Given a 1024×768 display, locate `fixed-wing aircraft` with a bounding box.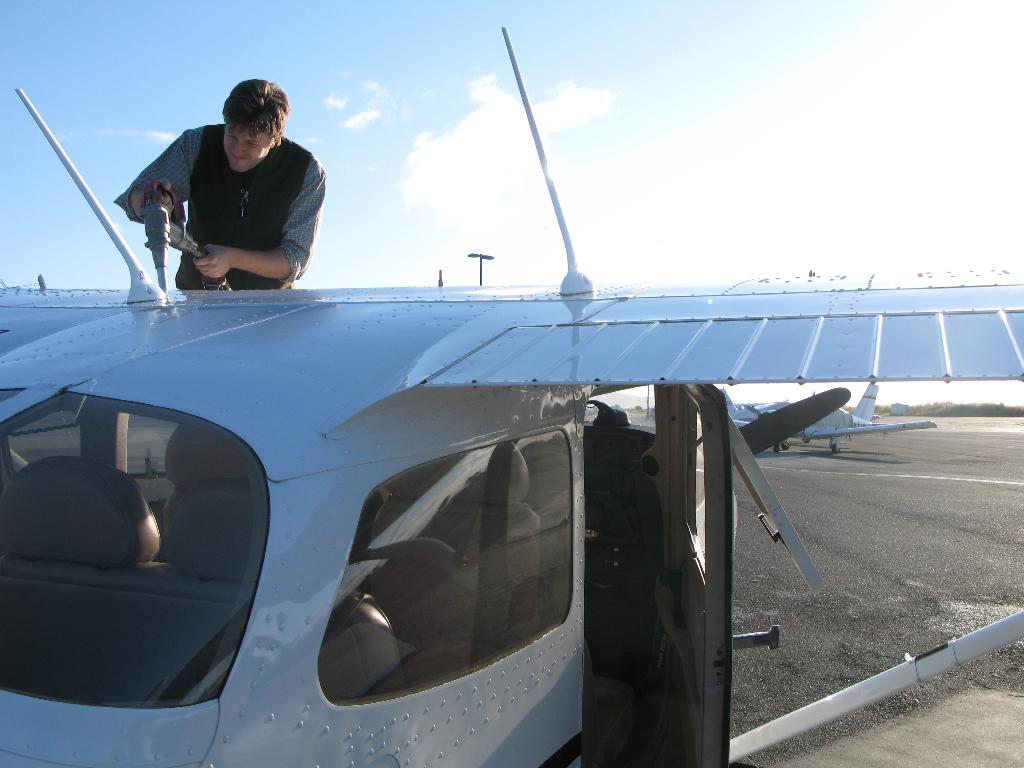
Located: <bbox>723, 383, 941, 452</bbox>.
